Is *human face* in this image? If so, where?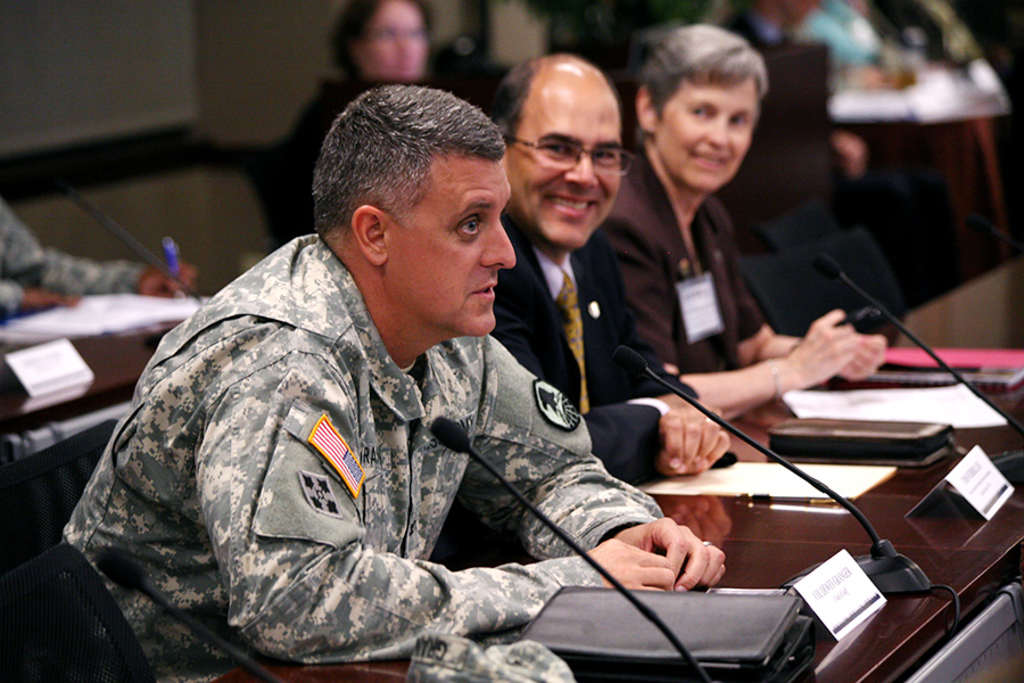
Yes, at bbox(653, 64, 754, 191).
